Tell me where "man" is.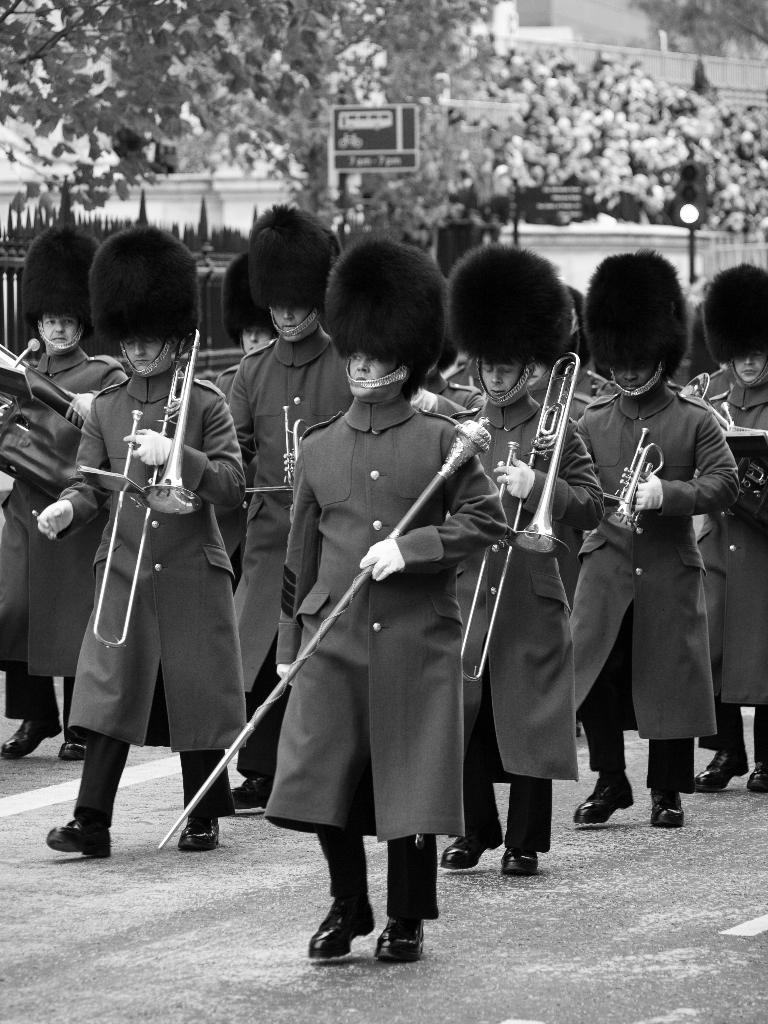
"man" is at left=184, top=255, right=288, bottom=394.
